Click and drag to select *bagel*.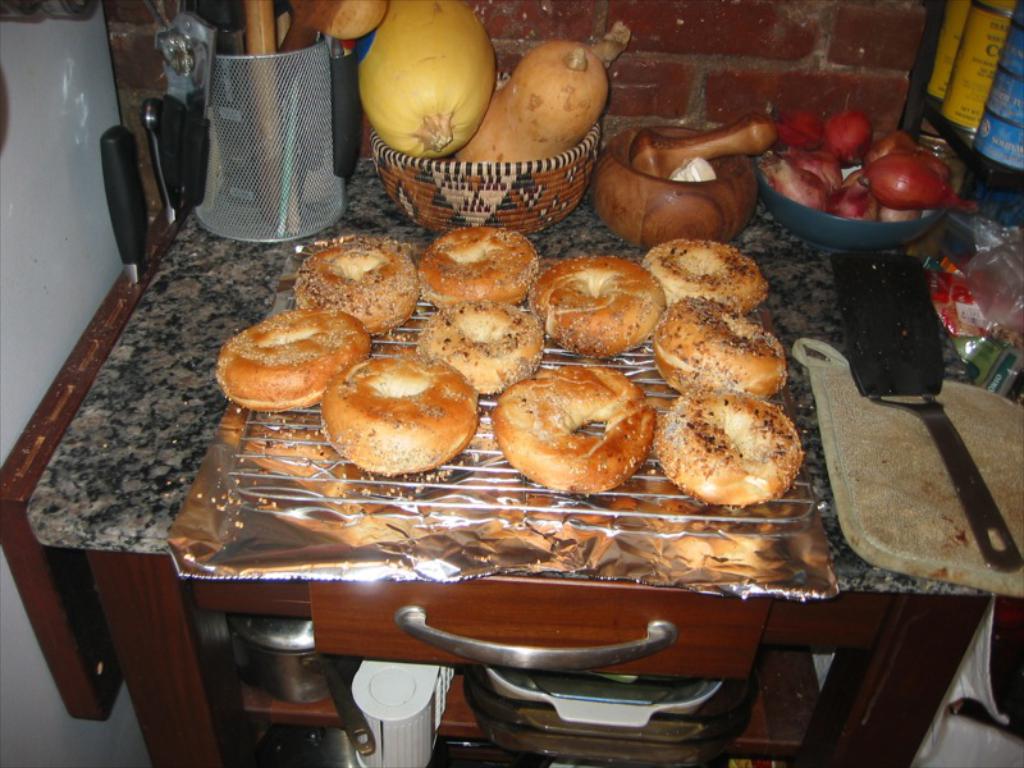
Selection: 416, 300, 540, 396.
